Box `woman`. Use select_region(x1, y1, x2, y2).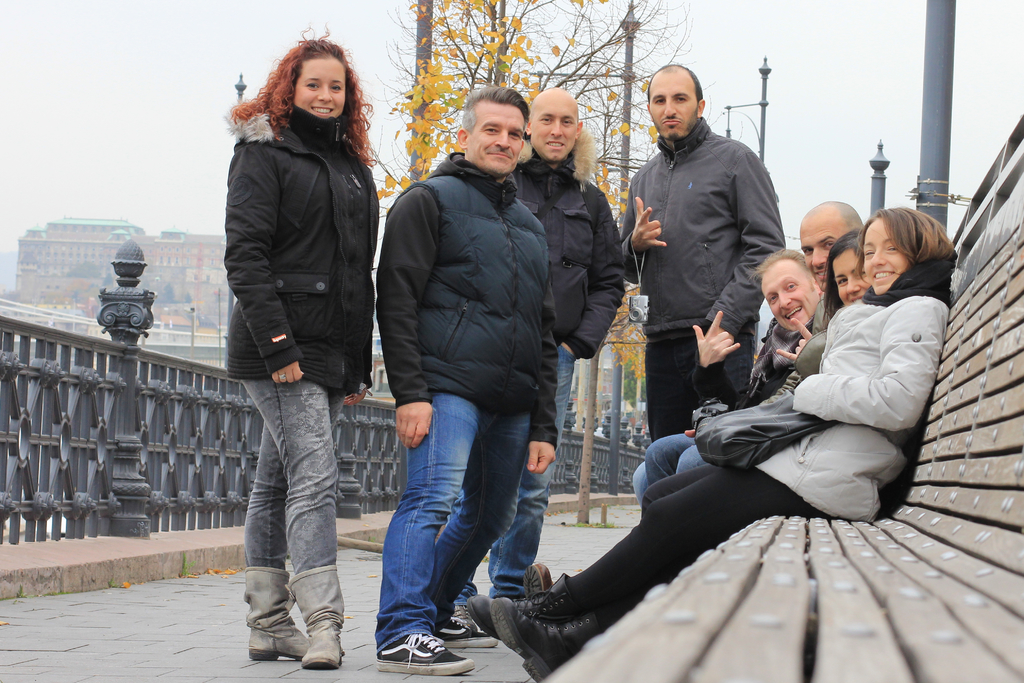
select_region(202, 19, 396, 646).
